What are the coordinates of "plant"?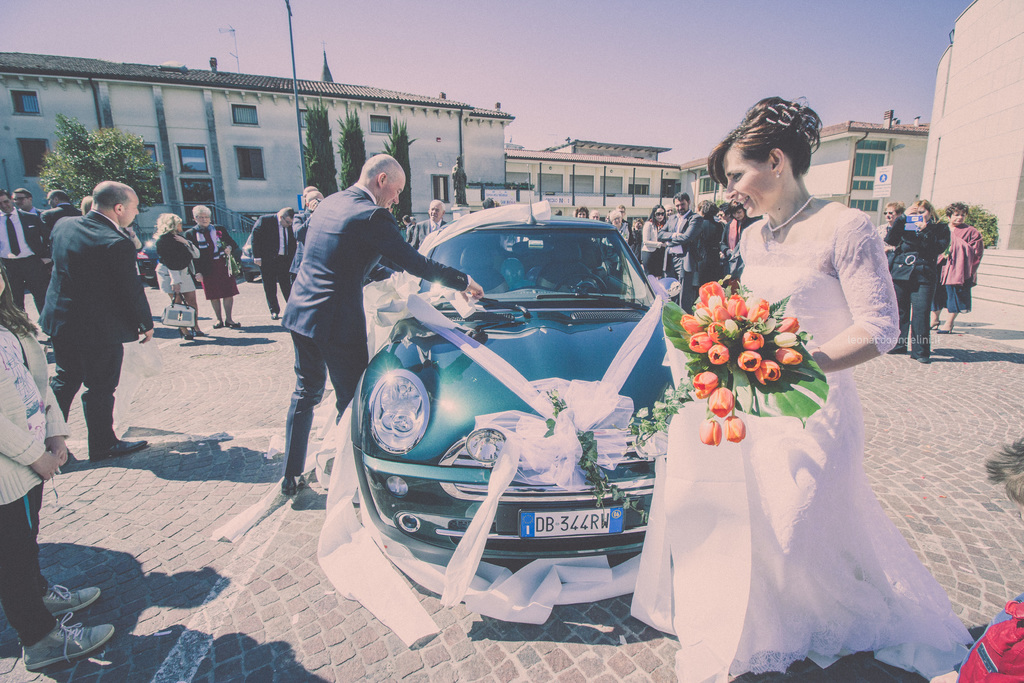
<box>934,201,1001,254</box>.
